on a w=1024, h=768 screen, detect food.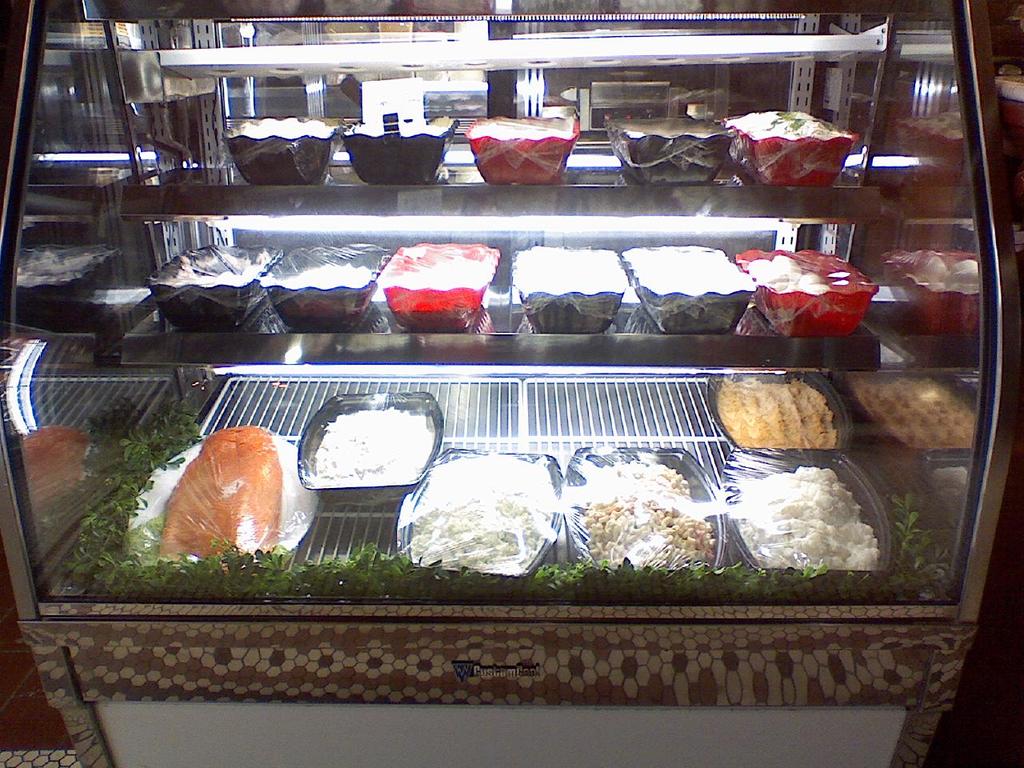
detection(234, 117, 333, 143).
